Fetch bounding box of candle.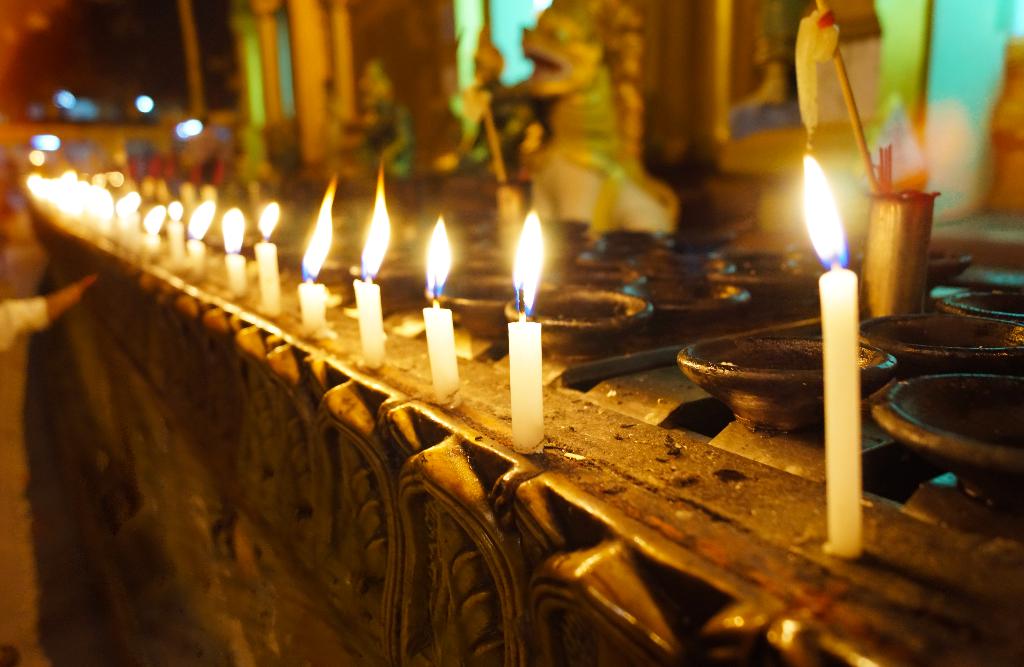
Bbox: box=[299, 169, 338, 349].
